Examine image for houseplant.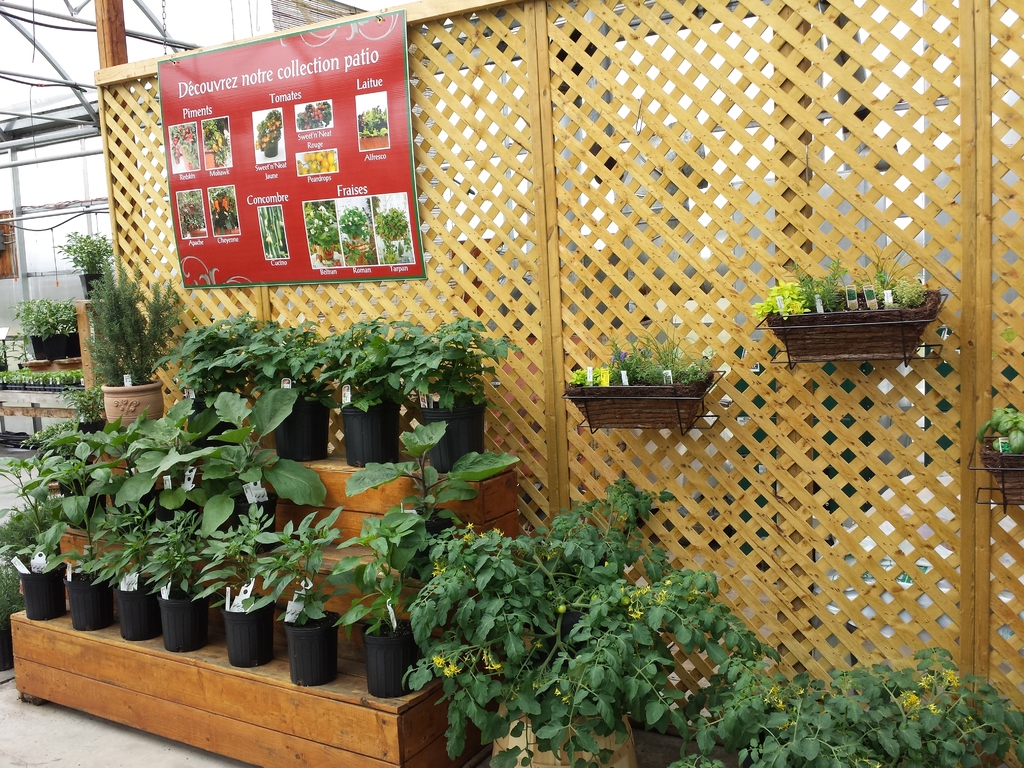
Examination result: {"left": 152, "top": 515, "right": 218, "bottom": 653}.
